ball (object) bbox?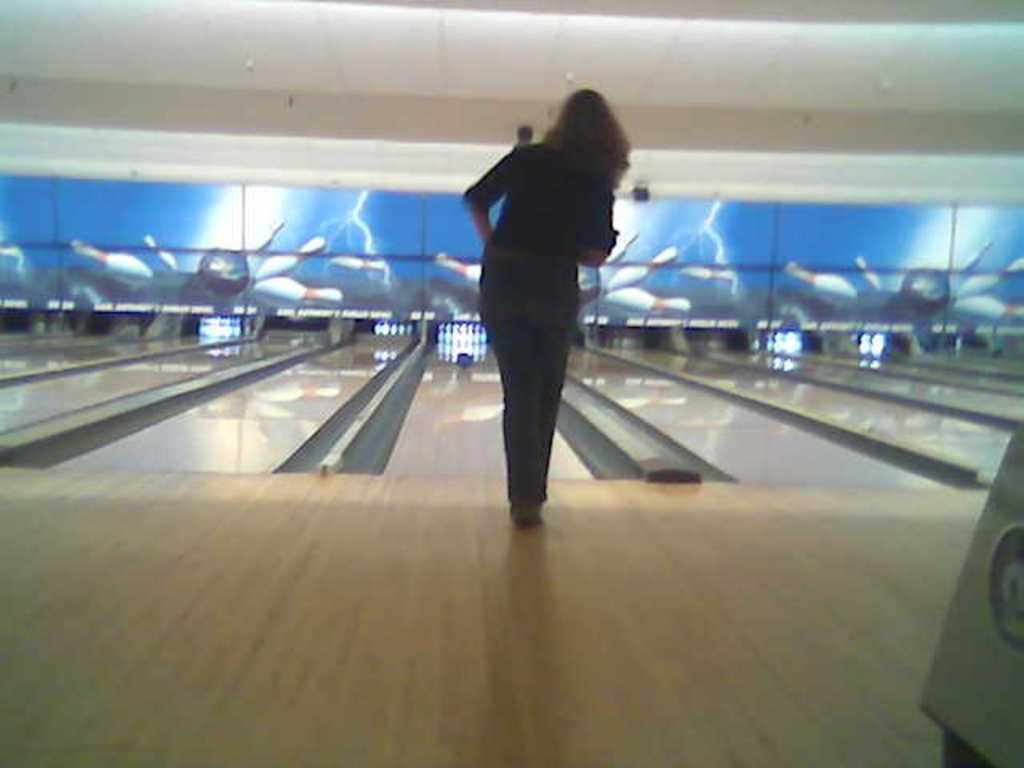
(x1=202, y1=243, x2=251, y2=298)
